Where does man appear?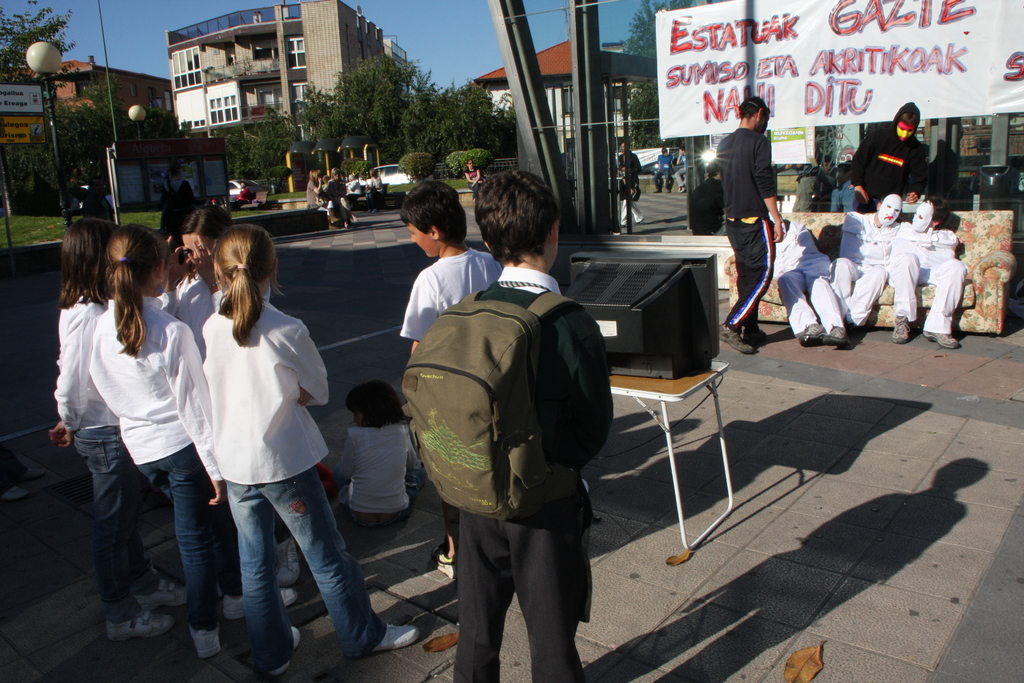
Appears at (left=620, top=142, right=647, bottom=227).
